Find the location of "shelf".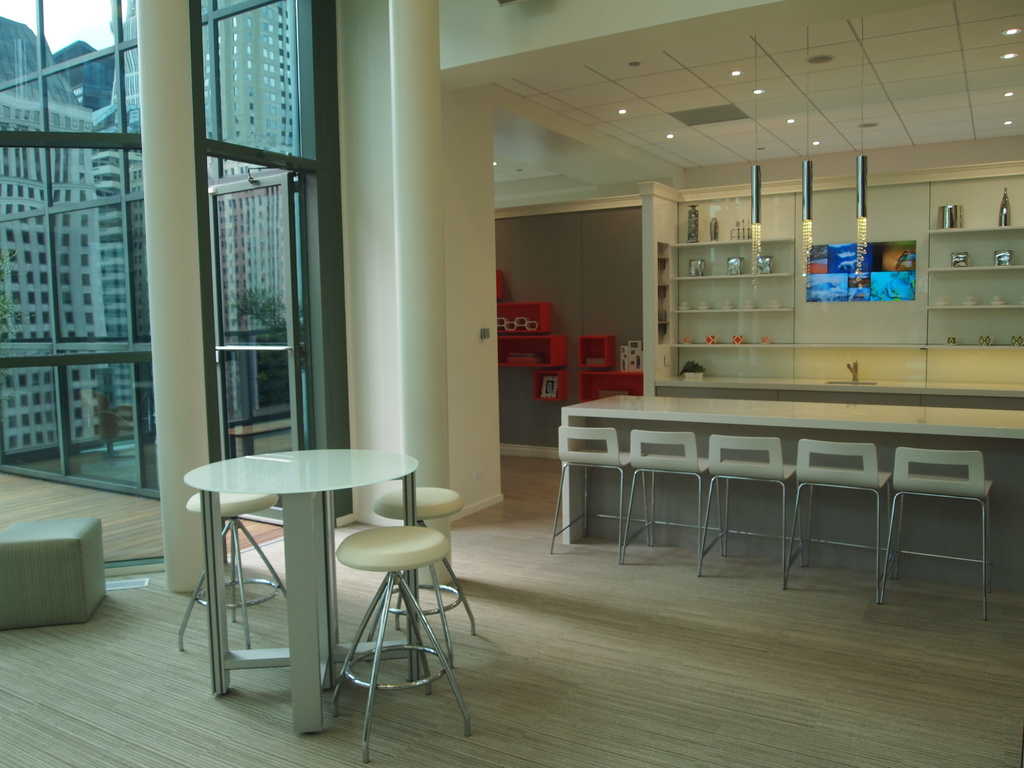
Location: Rect(660, 240, 794, 280).
